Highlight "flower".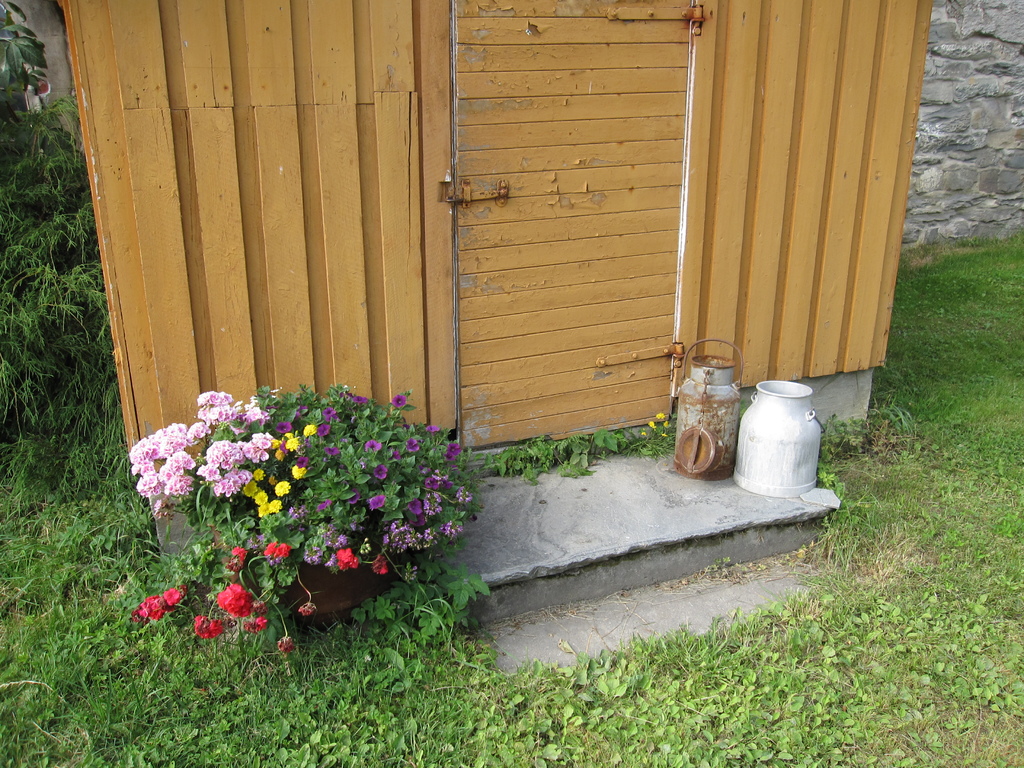
Highlighted region: 349, 486, 361, 506.
